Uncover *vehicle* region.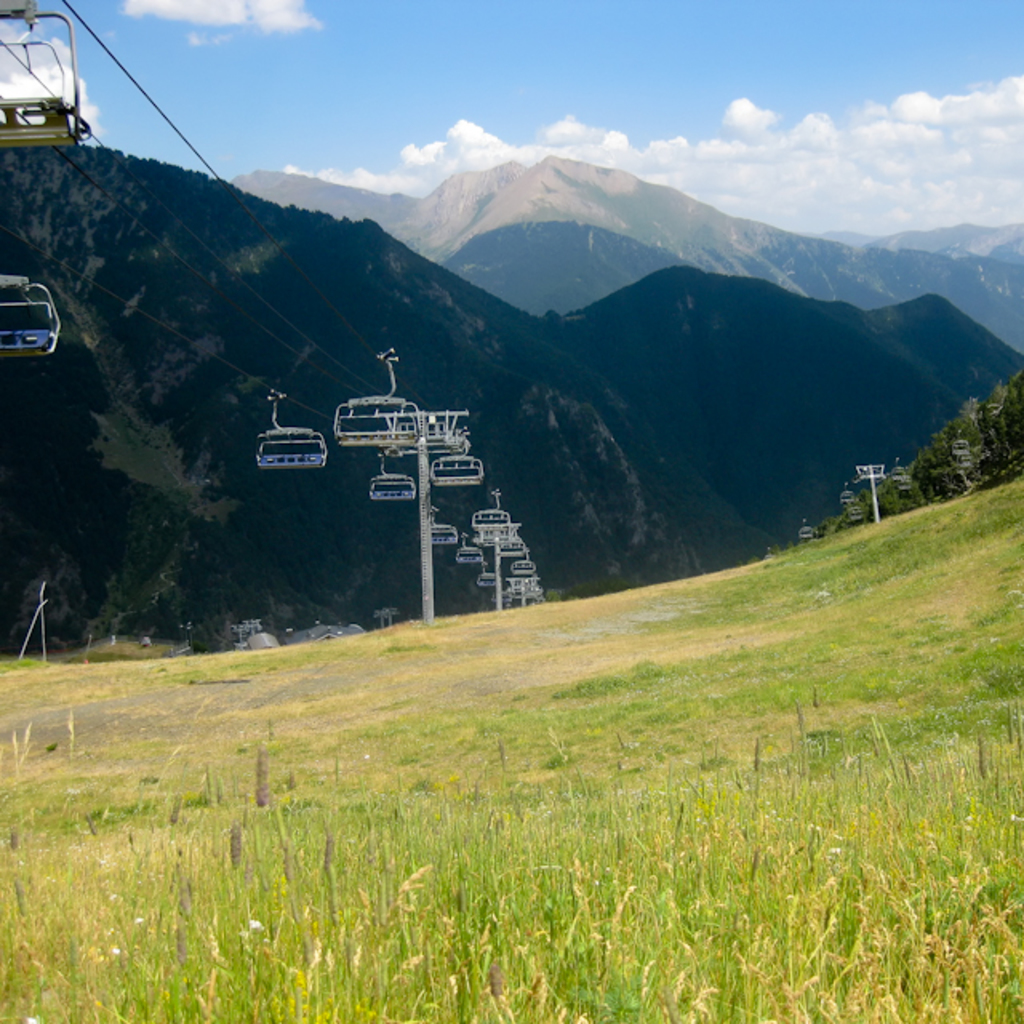
Uncovered: pyautogui.locateOnScreen(251, 390, 330, 474).
